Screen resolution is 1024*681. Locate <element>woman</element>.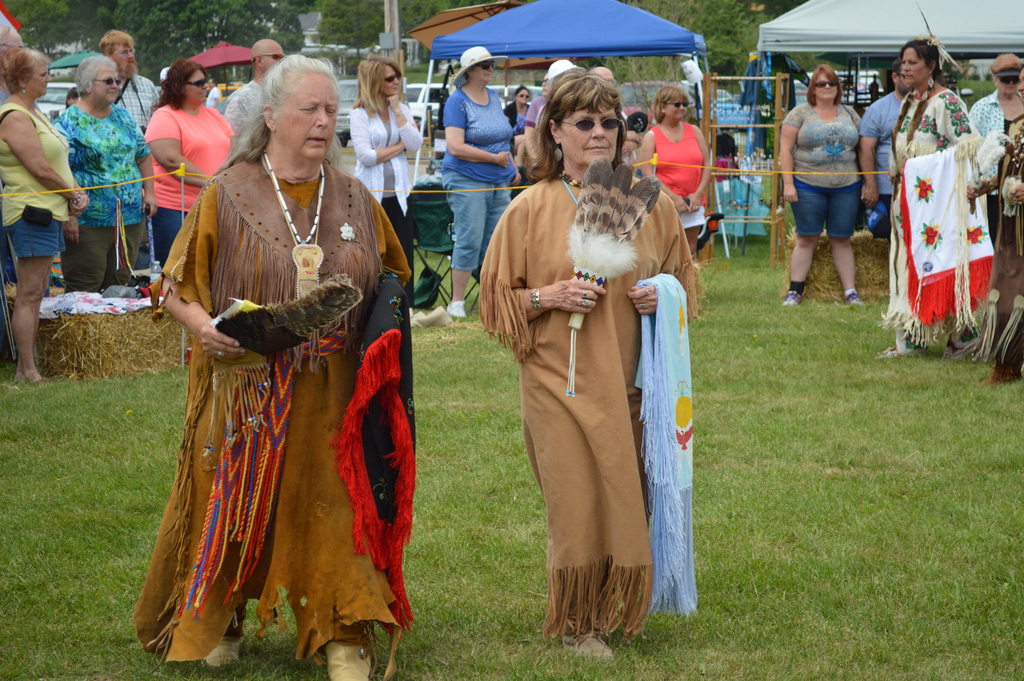
box(502, 87, 535, 138).
